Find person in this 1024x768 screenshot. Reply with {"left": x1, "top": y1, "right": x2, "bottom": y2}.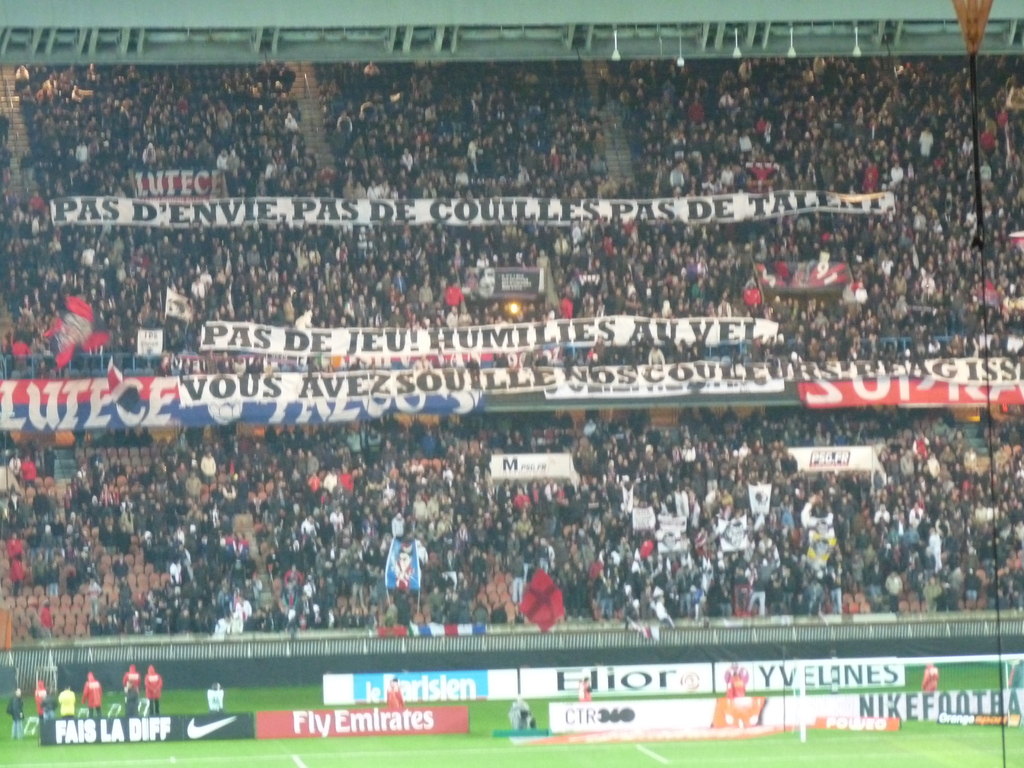
{"left": 144, "top": 662, "right": 161, "bottom": 716}.
